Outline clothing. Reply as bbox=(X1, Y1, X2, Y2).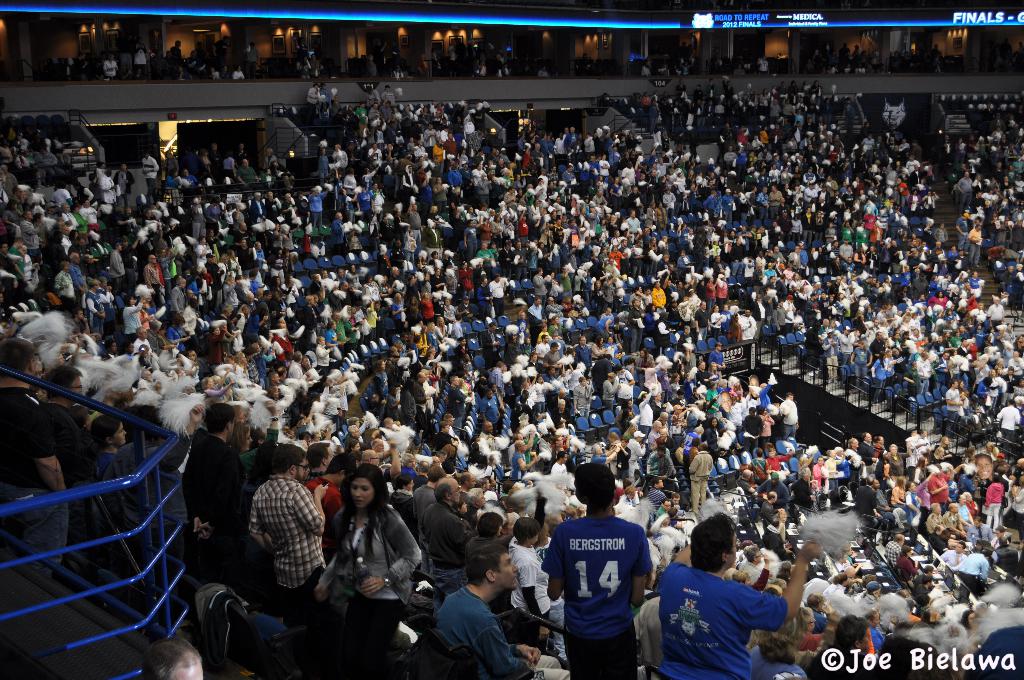
bbox=(476, 54, 487, 79).
